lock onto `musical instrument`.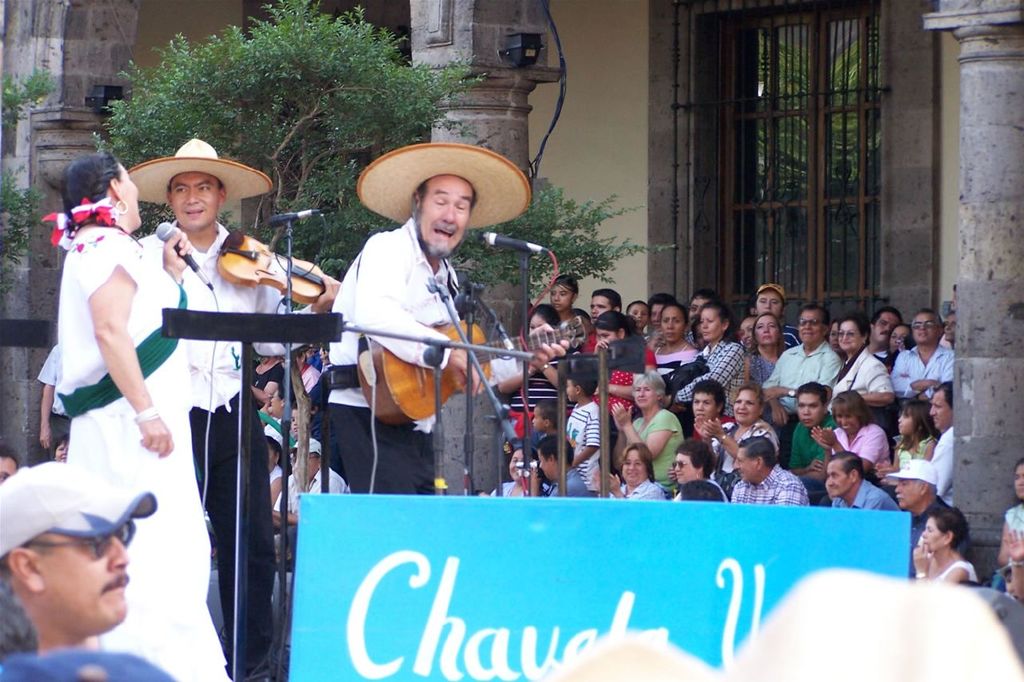
Locked: l=213, t=228, r=382, b=325.
